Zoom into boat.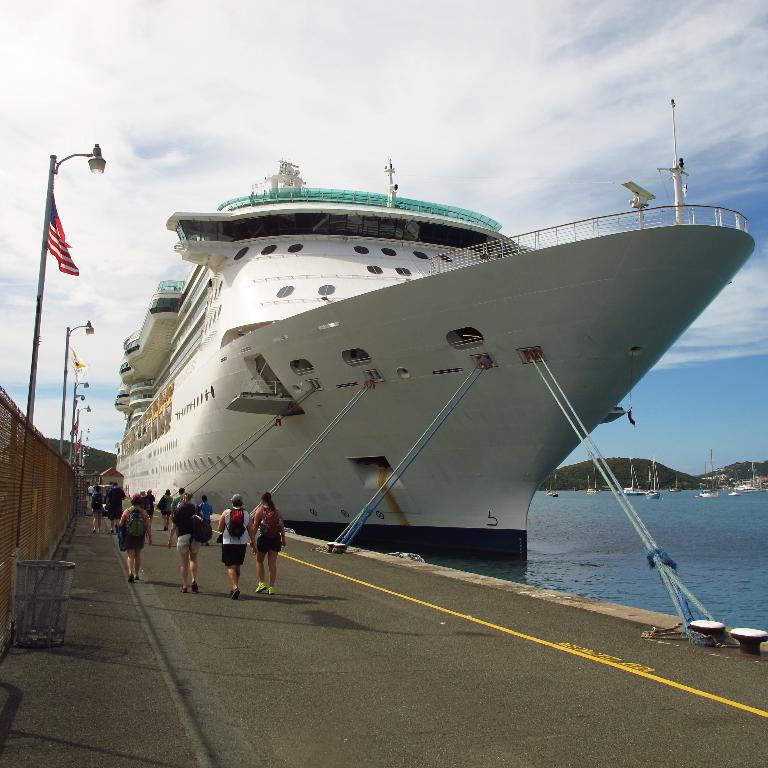
Zoom target: {"x1": 698, "y1": 453, "x2": 717, "y2": 495}.
